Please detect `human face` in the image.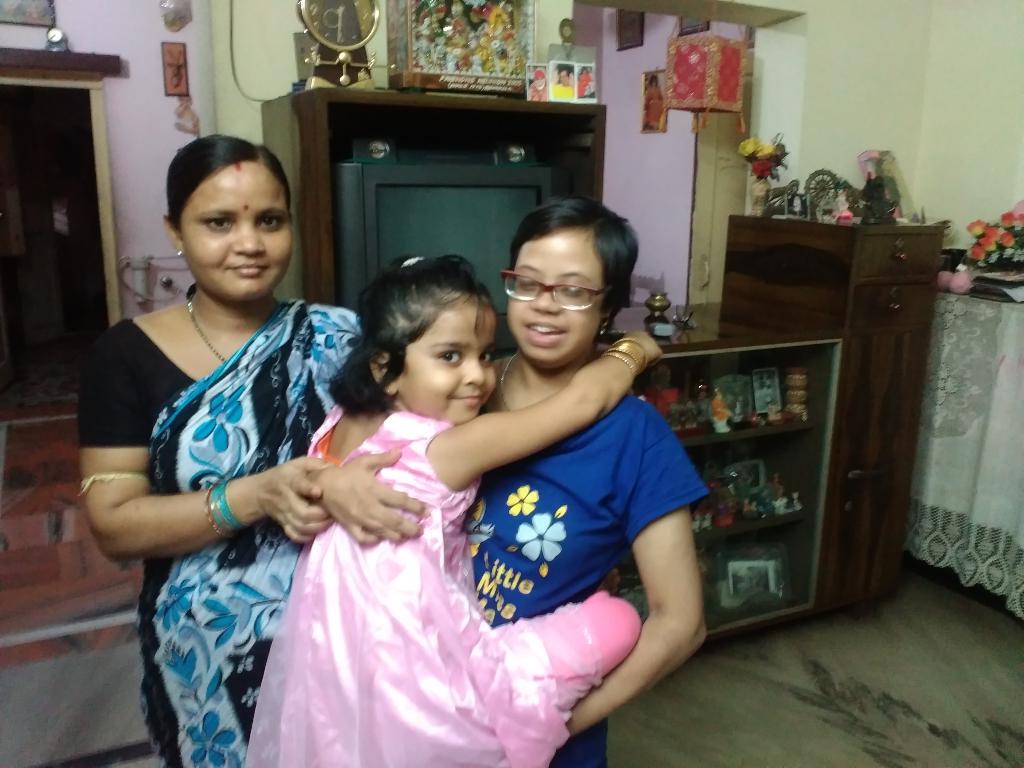
(186, 159, 290, 302).
